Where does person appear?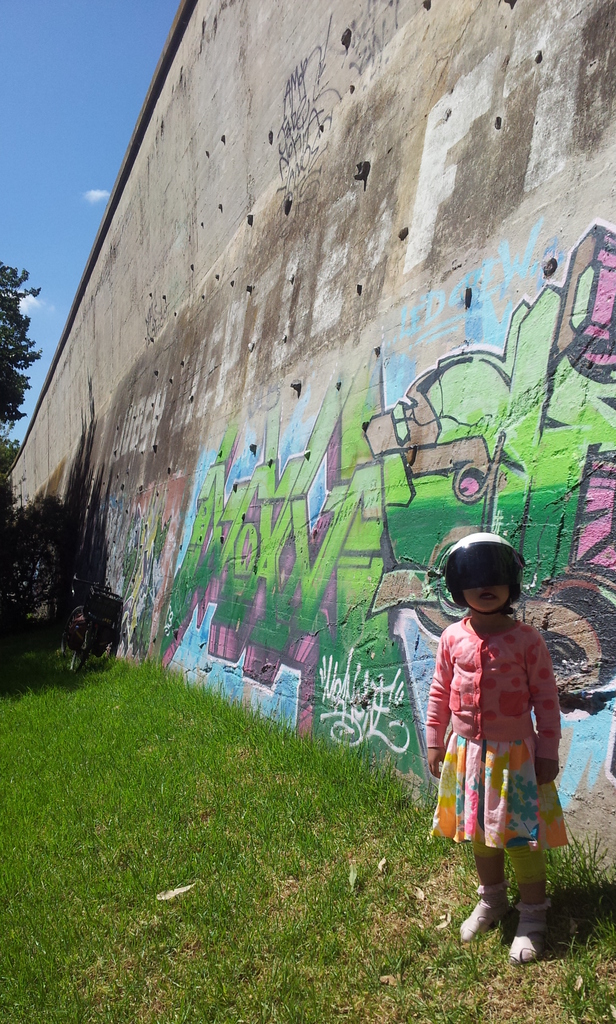
Appears at detection(432, 532, 563, 963).
